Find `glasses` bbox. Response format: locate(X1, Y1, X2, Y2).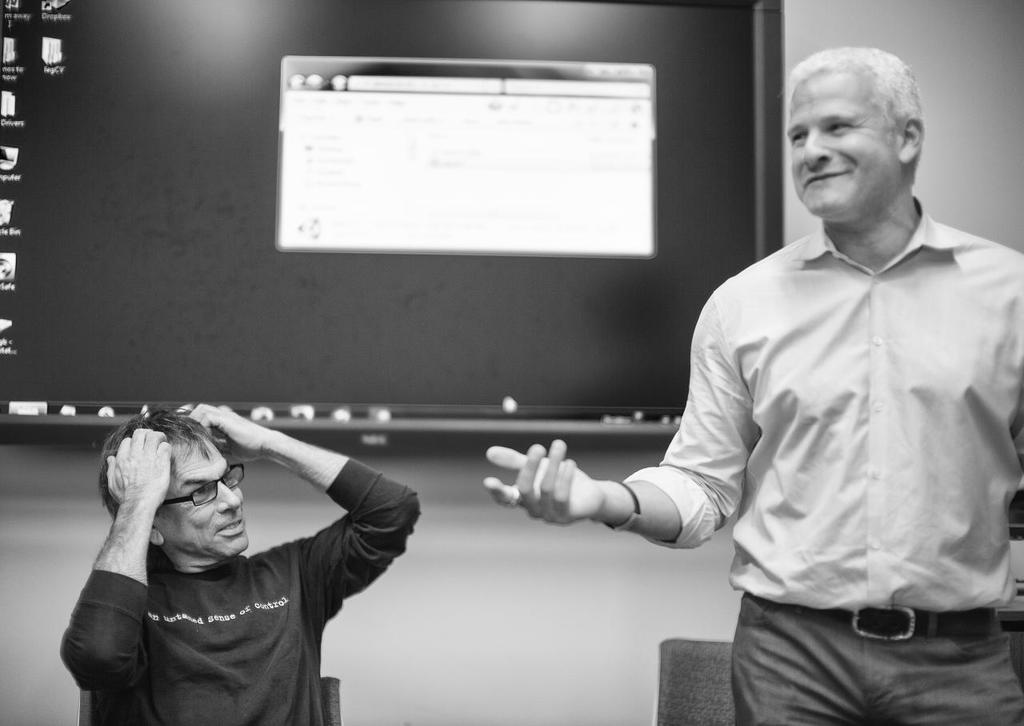
locate(165, 461, 244, 508).
